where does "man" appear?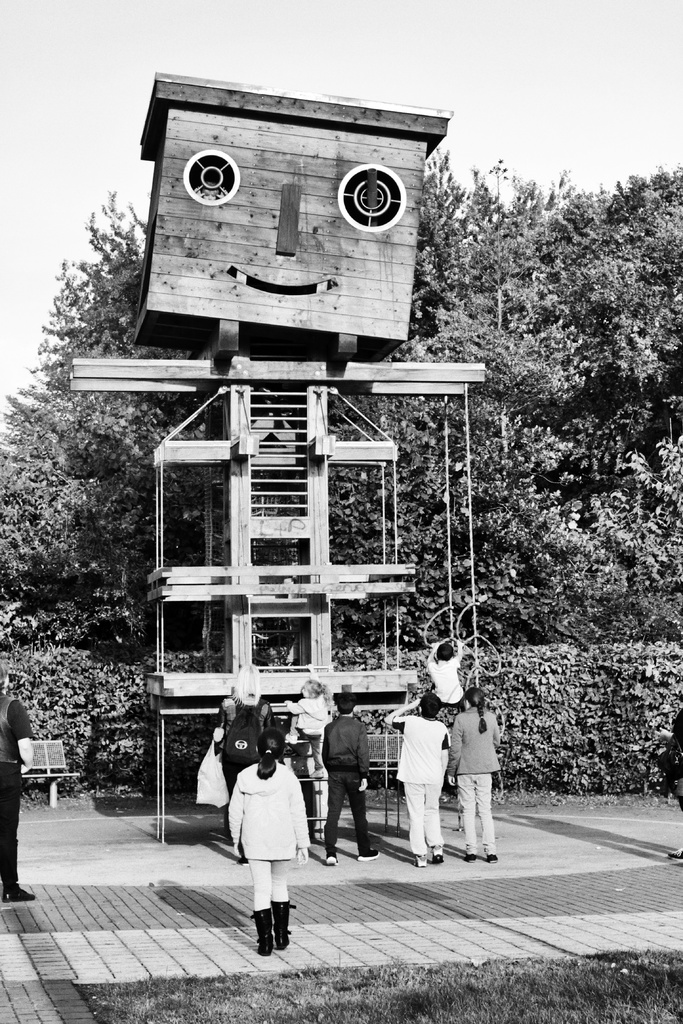
Appears at bbox(320, 709, 381, 863).
